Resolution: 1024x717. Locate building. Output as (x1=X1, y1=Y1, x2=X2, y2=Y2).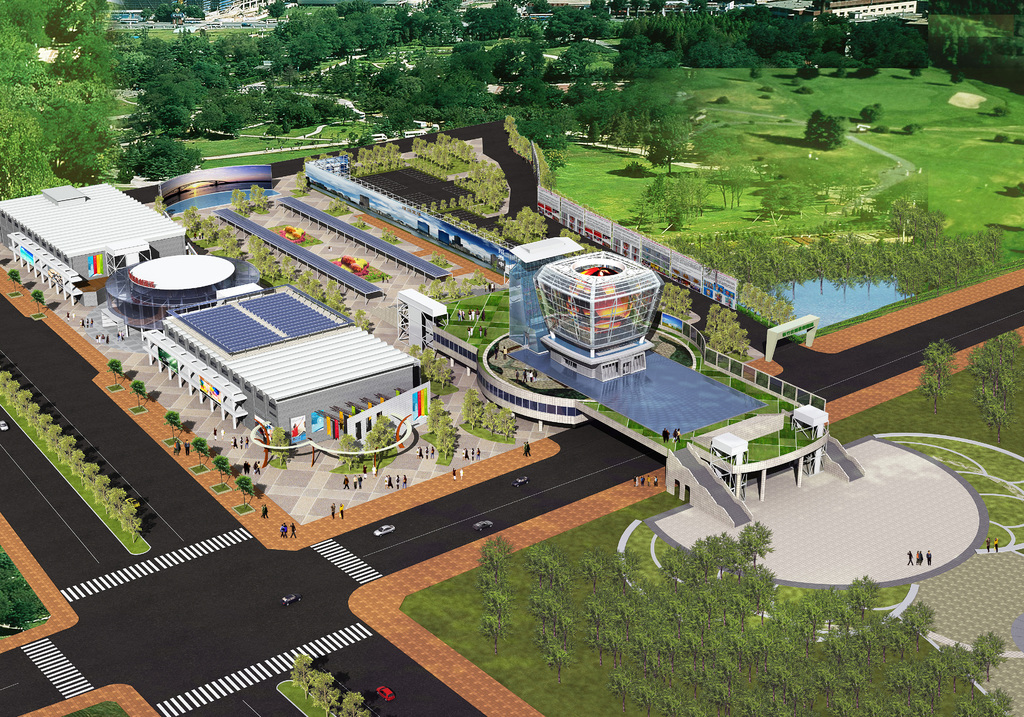
(x1=535, y1=252, x2=666, y2=382).
